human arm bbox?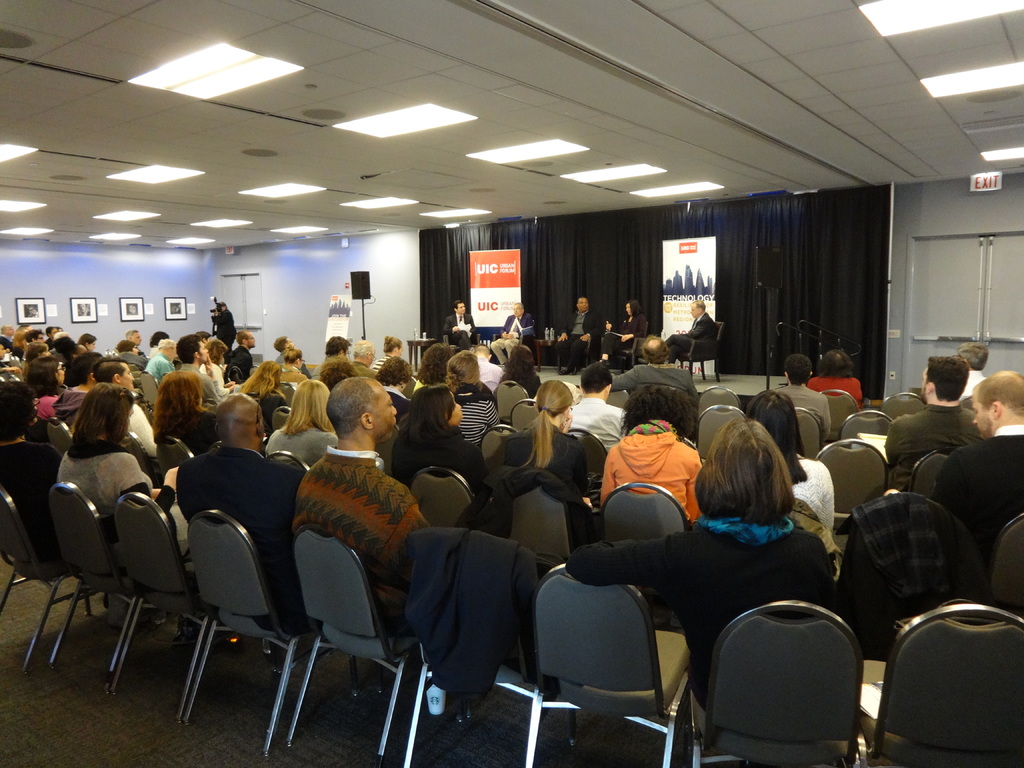
left=611, top=364, right=636, bottom=392
